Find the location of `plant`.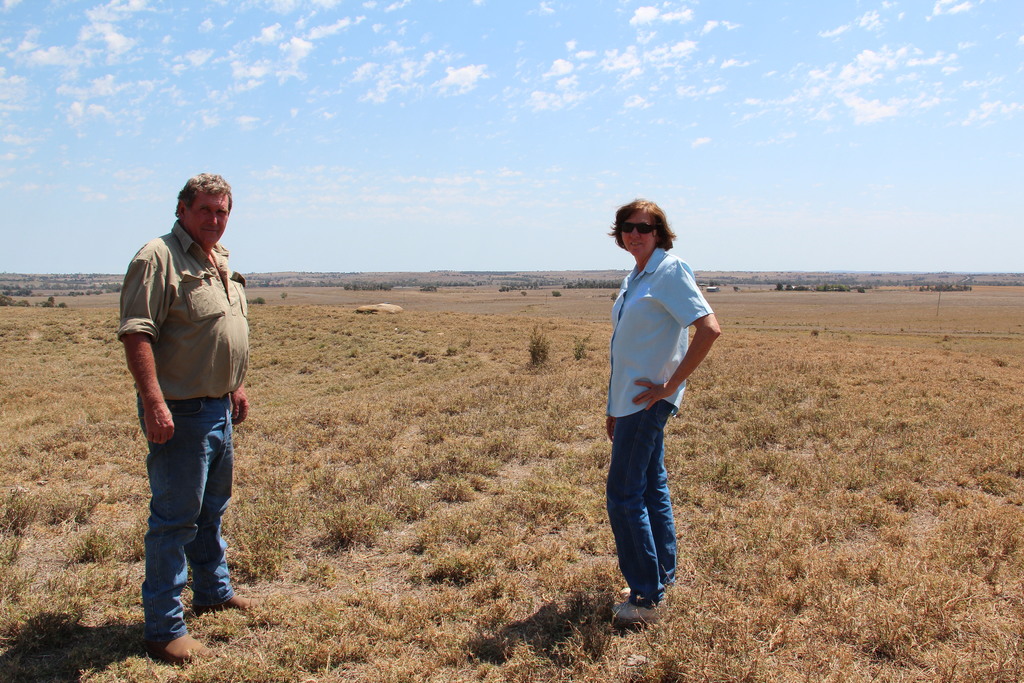
Location: bbox(527, 322, 559, 373).
